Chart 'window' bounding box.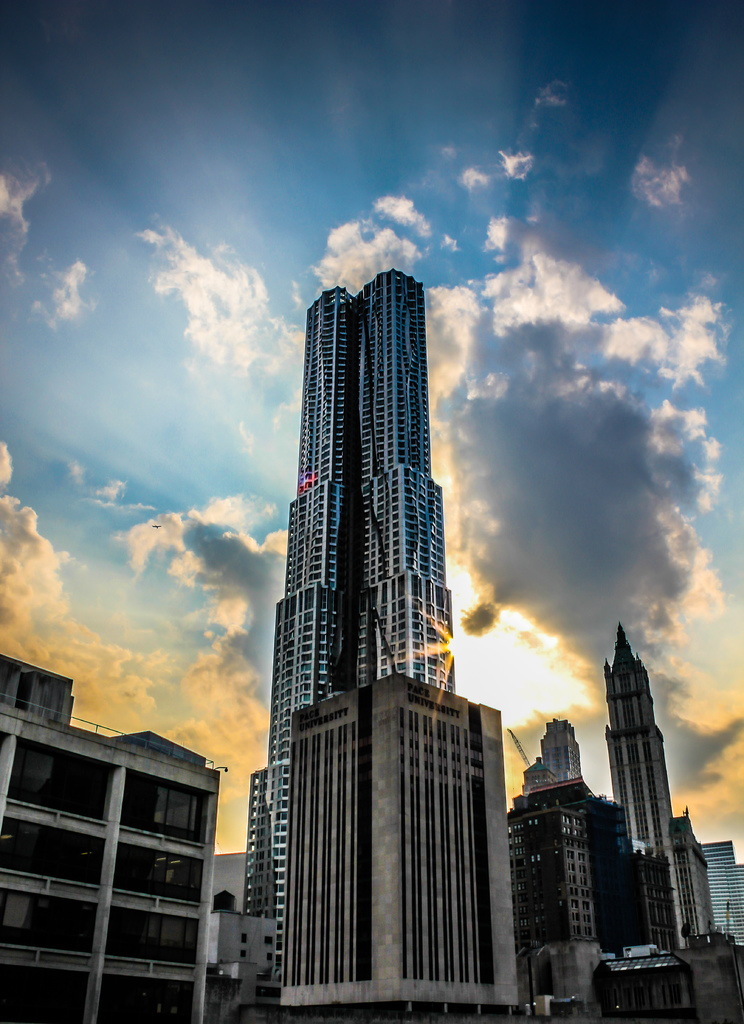
Charted: (112,842,208,906).
